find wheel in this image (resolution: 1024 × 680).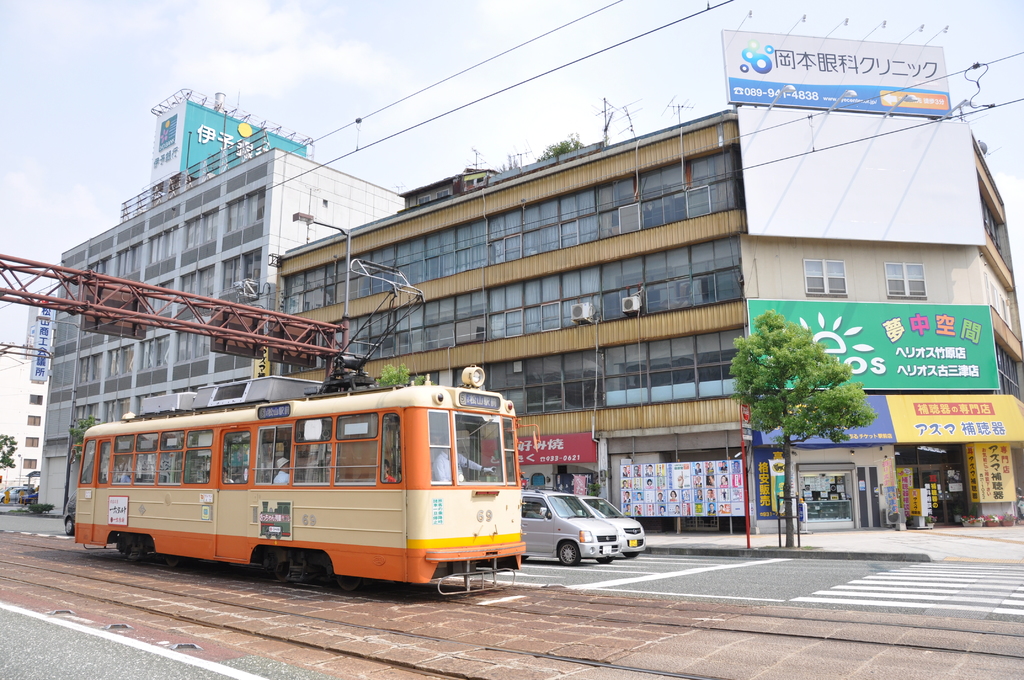
crop(559, 536, 583, 565).
